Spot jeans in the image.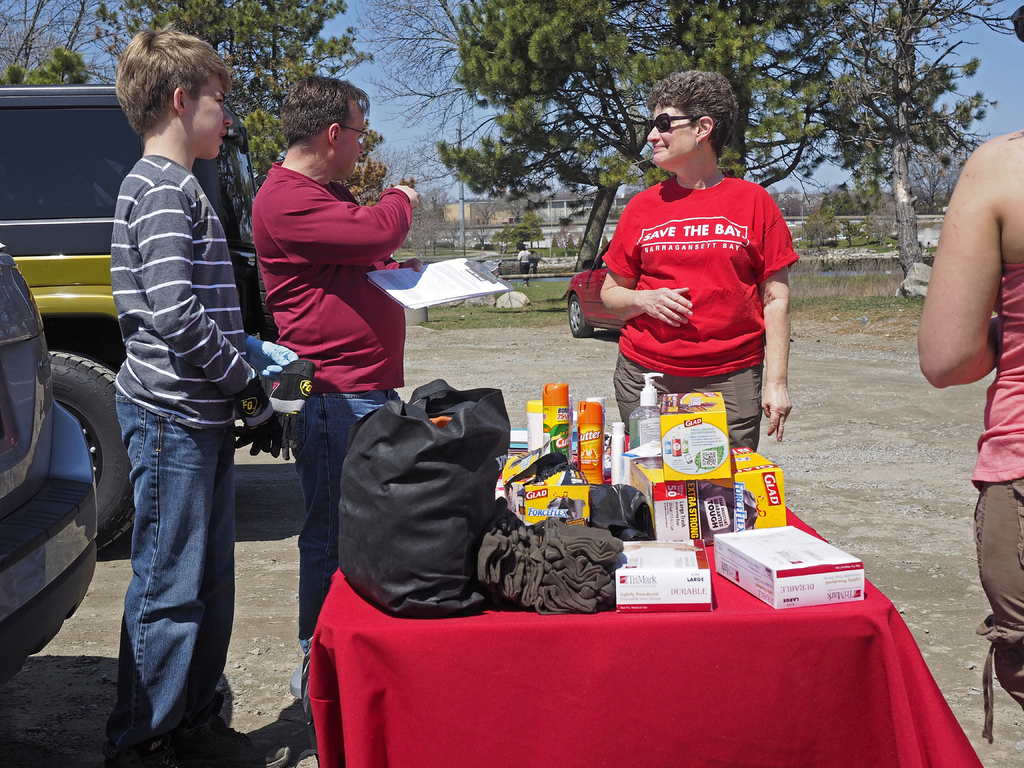
jeans found at left=284, top=392, right=396, bottom=710.
